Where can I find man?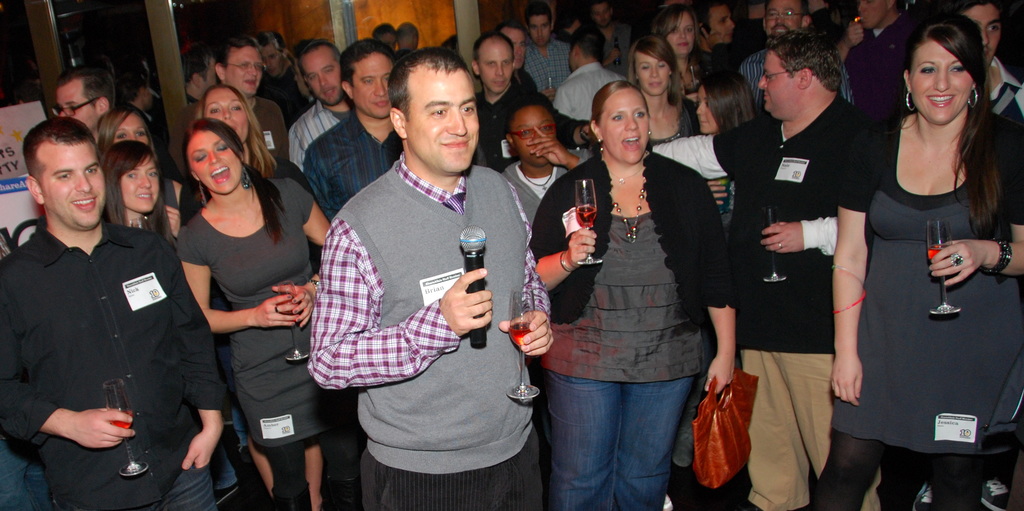
You can find it at detection(181, 50, 224, 105).
